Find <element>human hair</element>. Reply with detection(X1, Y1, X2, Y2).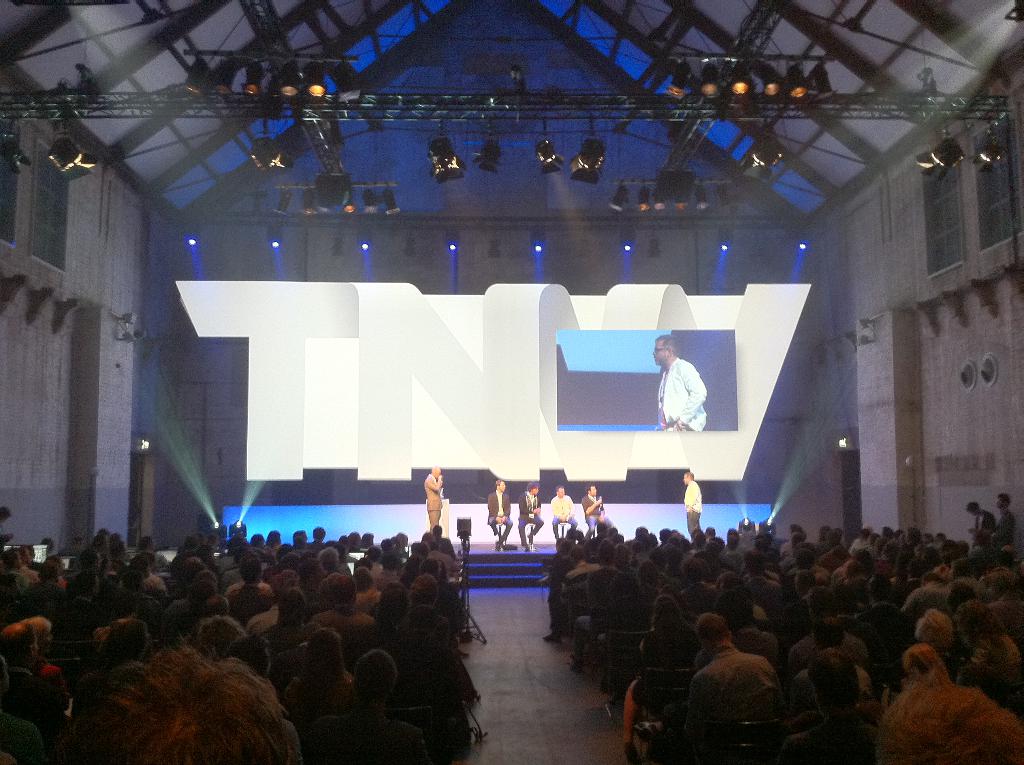
detection(901, 642, 948, 678).
